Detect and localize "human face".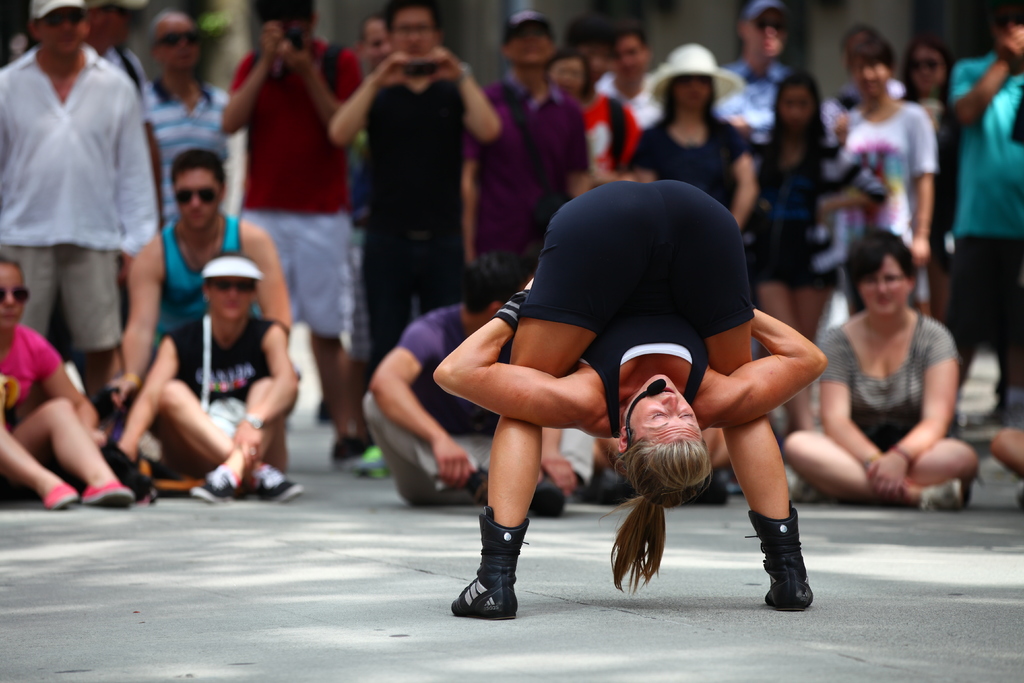
Localized at 1012/24/1021/57.
